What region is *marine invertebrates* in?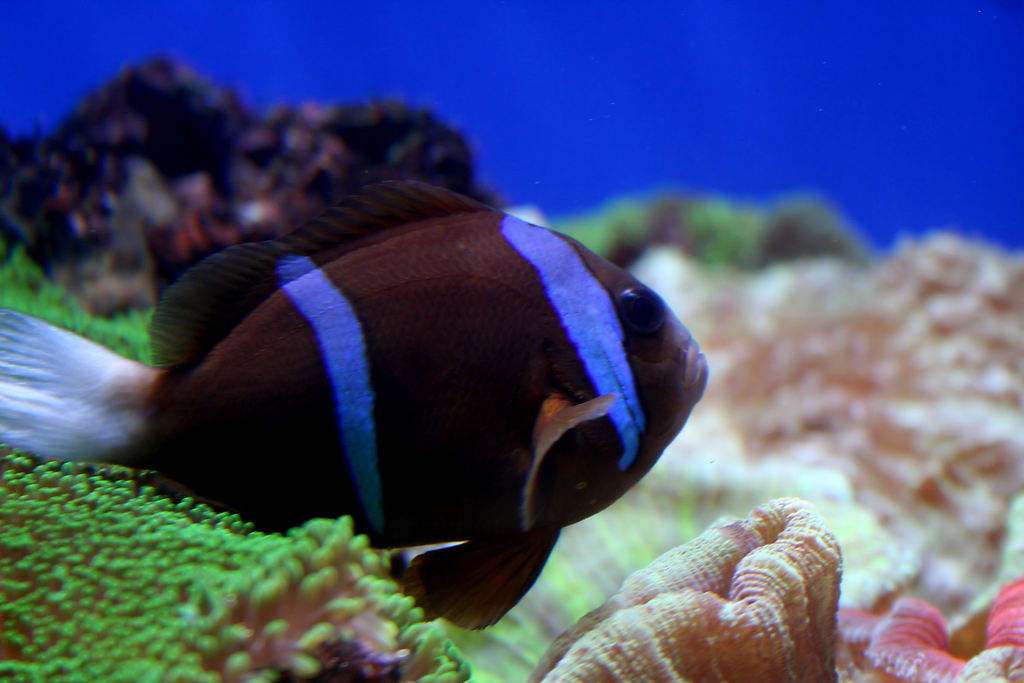
box(0, 31, 268, 346).
